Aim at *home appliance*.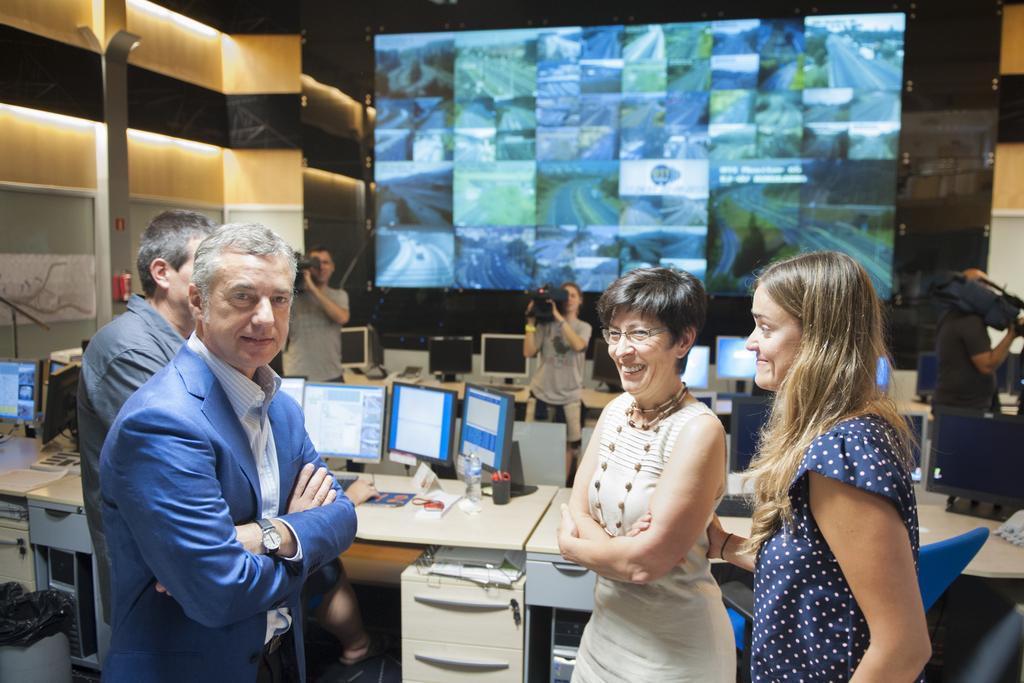
Aimed at <region>678, 342, 714, 394</region>.
